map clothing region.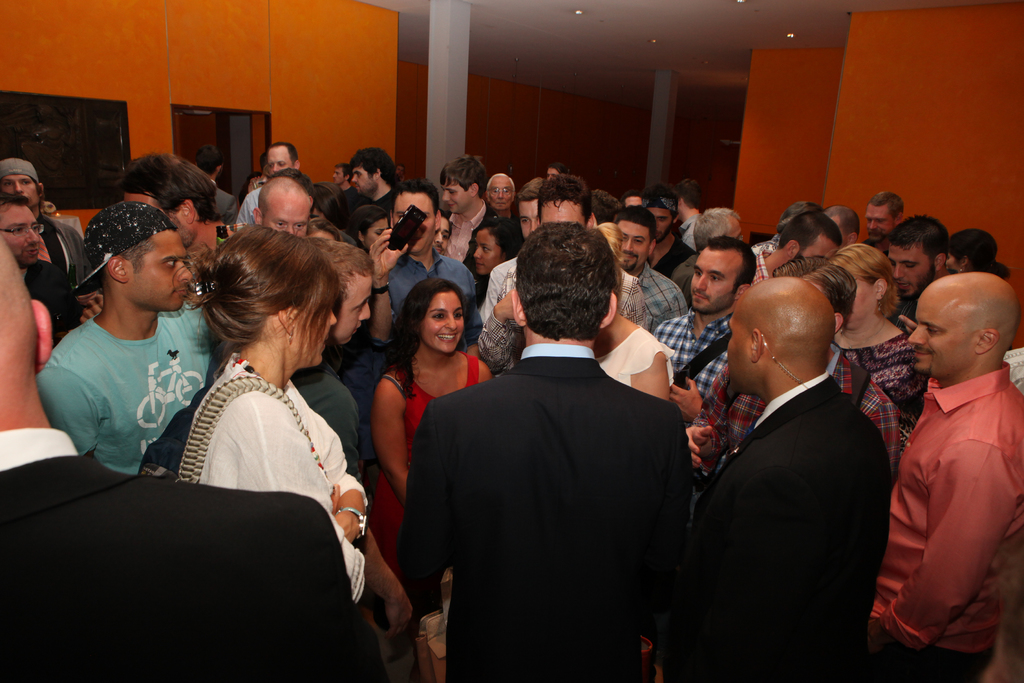
Mapped to bbox=[879, 325, 1011, 664].
